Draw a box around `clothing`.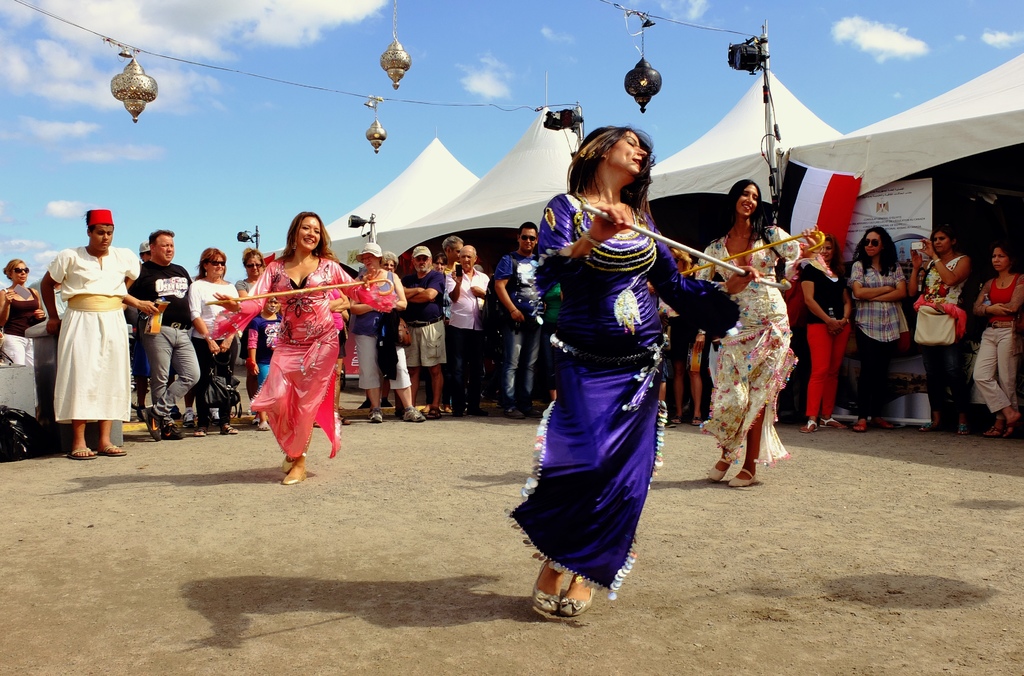
<region>797, 260, 854, 421</region>.
